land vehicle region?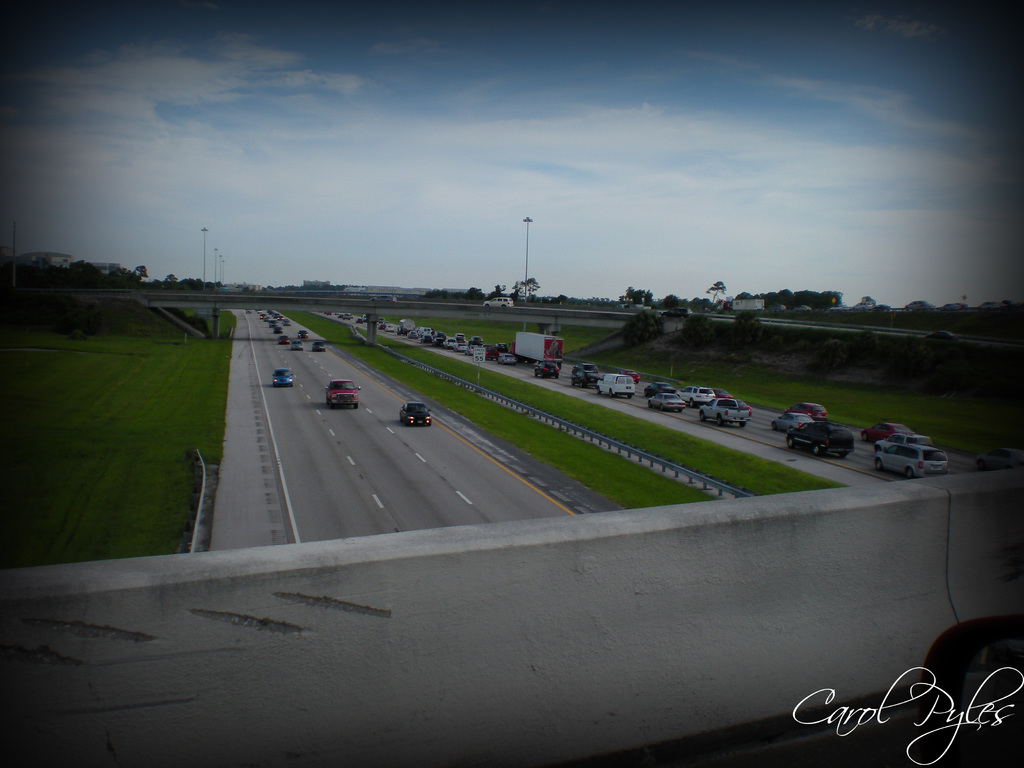
l=657, t=305, r=695, b=319
